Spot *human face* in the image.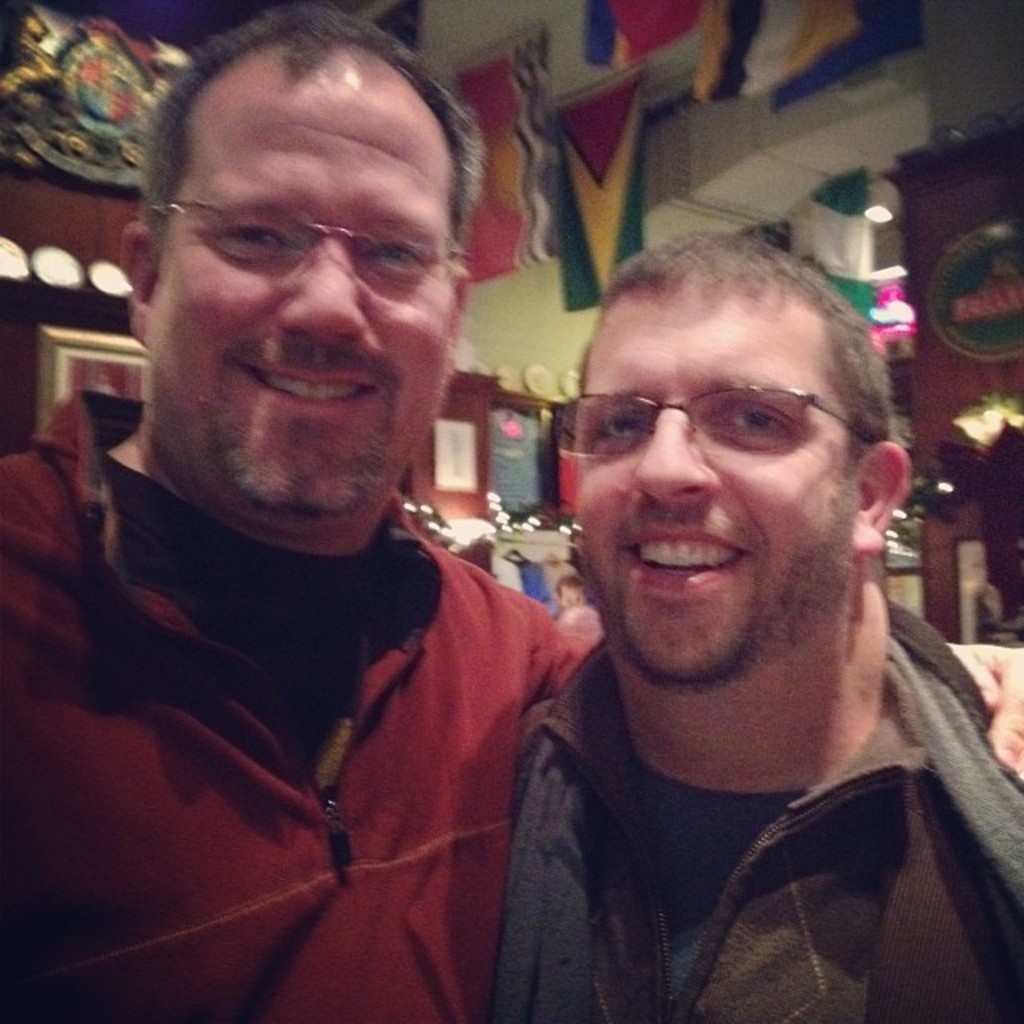
*human face* found at 574:296:856:691.
